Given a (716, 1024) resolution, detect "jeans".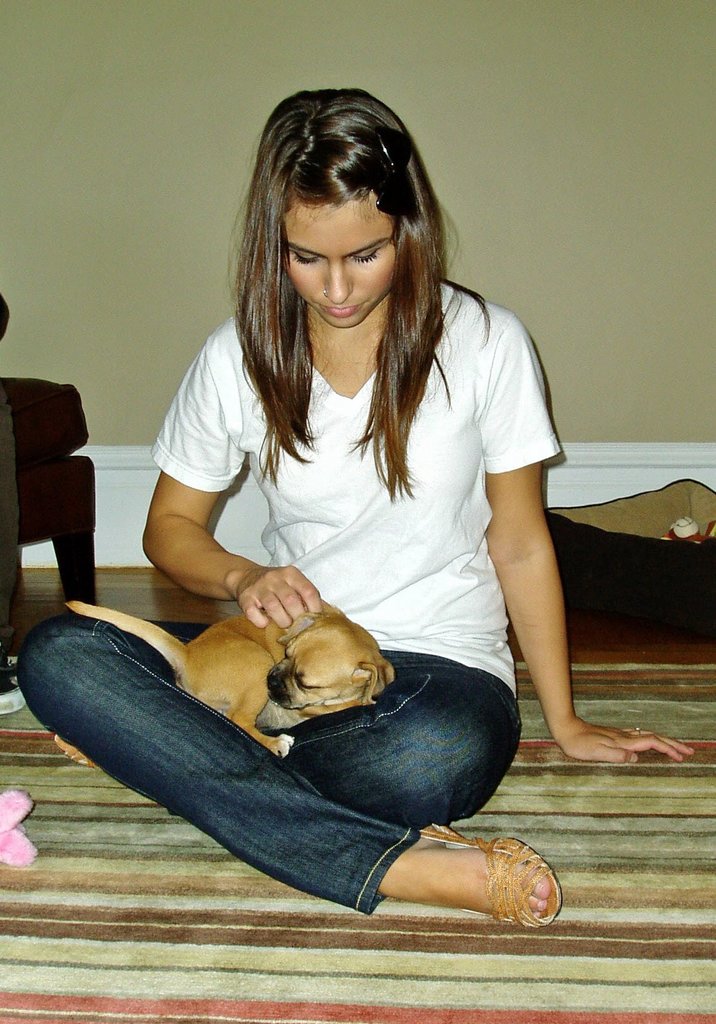
bbox=(12, 618, 557, 922).
